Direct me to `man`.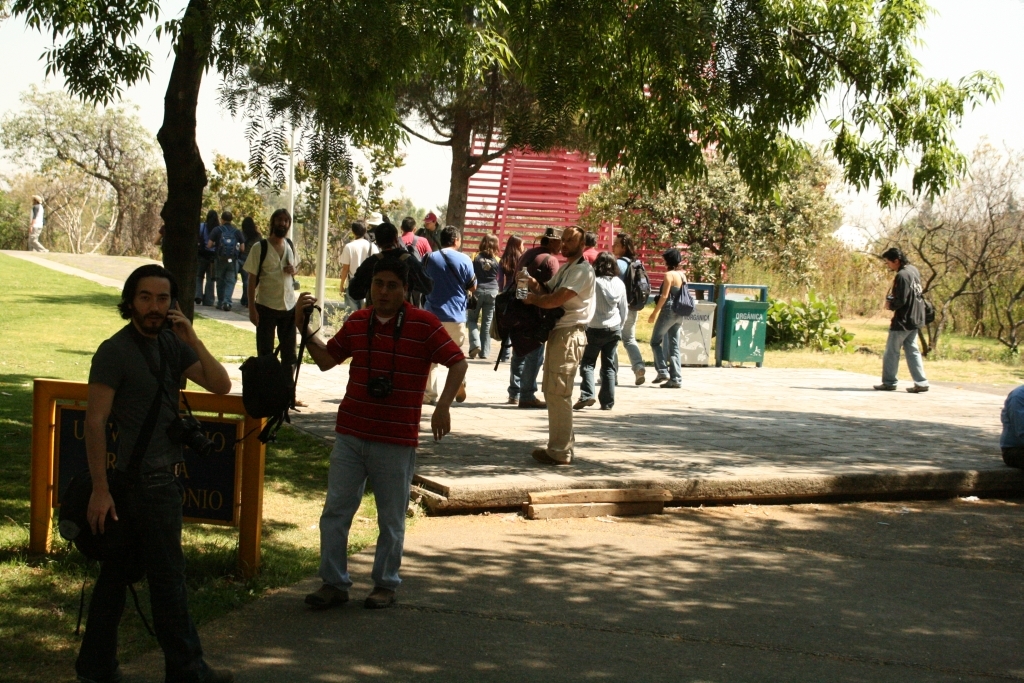
Direction: box=[872, 245, 930, 398].
